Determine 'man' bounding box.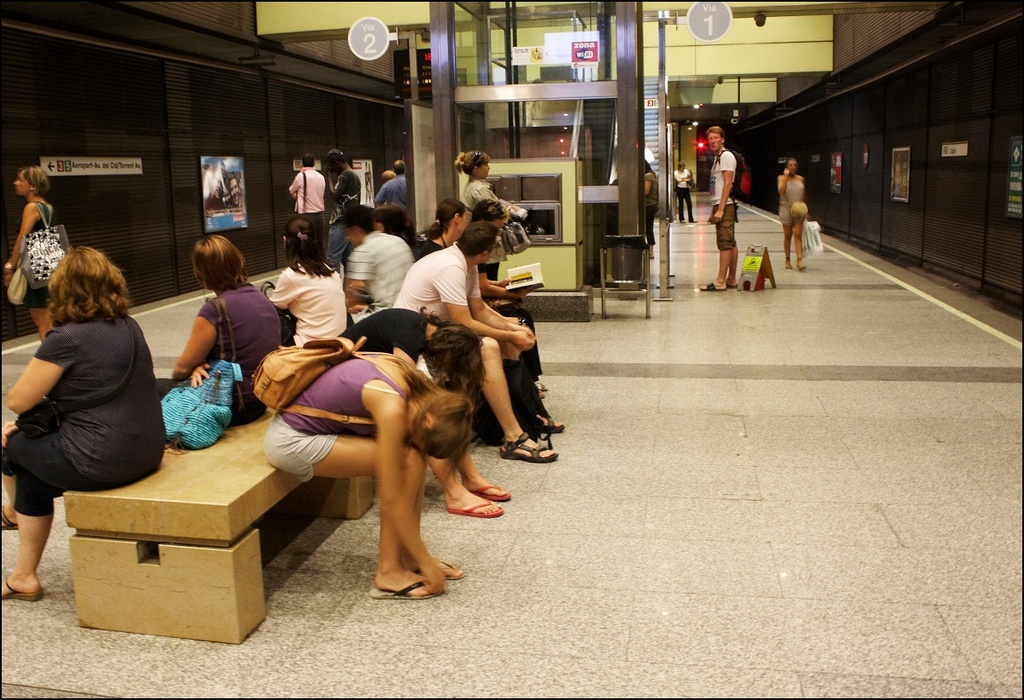
Determined: pyautogui.locateOnScreen(344, 195, 420, 326).
